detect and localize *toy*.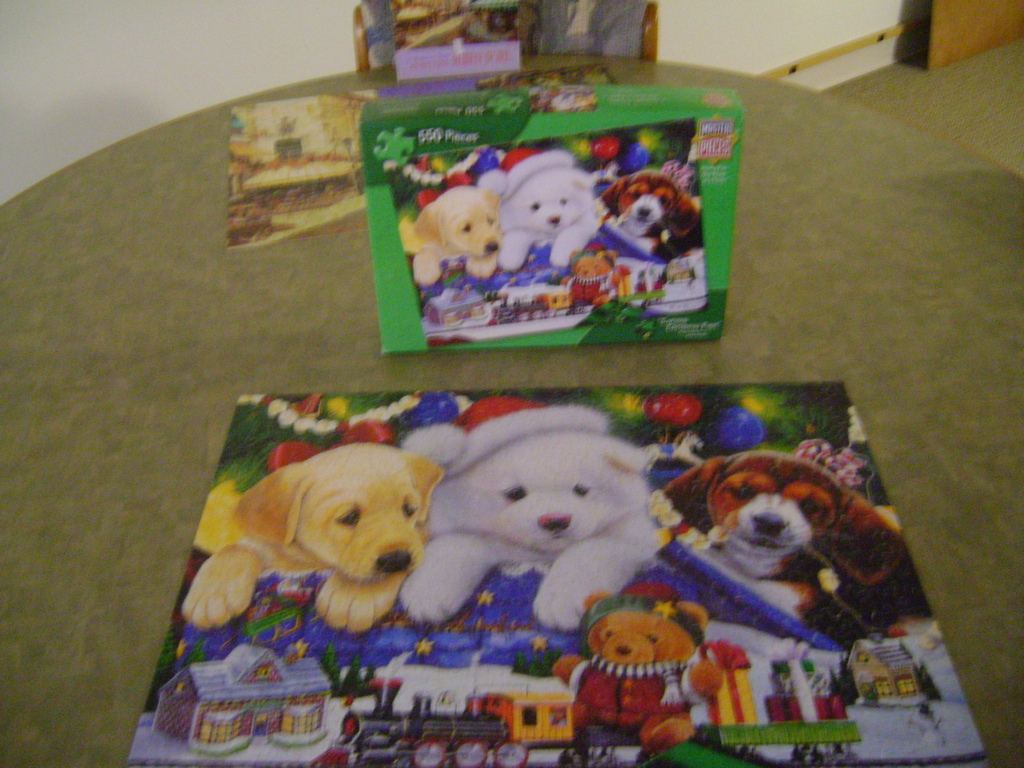
Localized at region(376, 127, 415, 166).
